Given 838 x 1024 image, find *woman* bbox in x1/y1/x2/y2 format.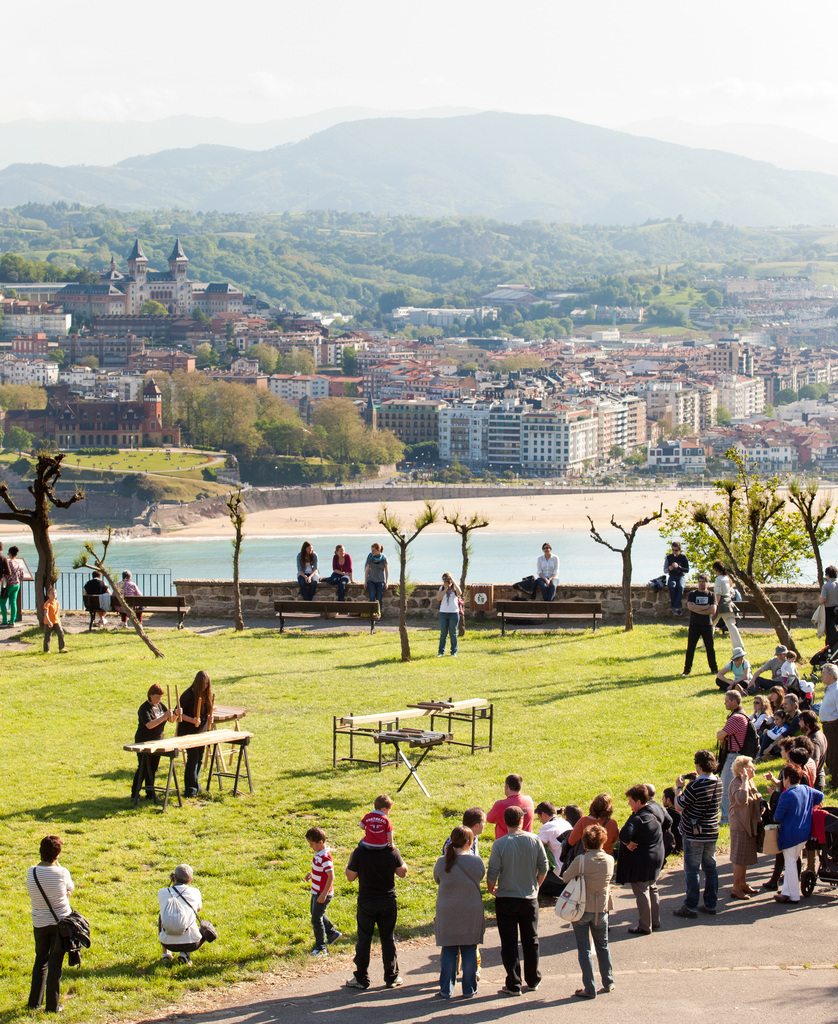
334/538/355/602.
